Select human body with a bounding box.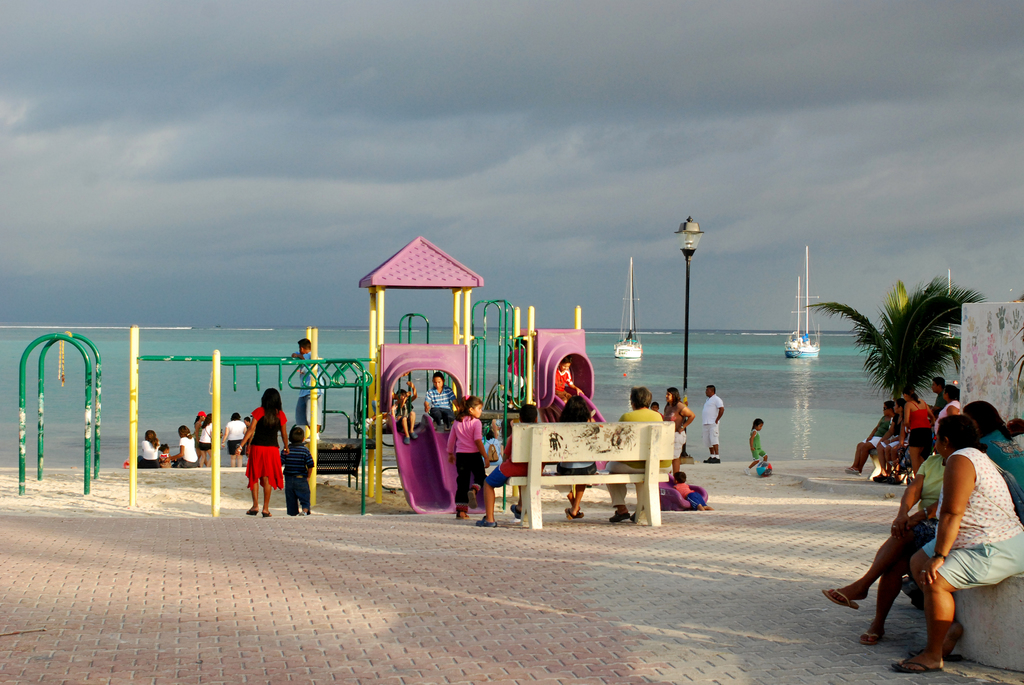
(193, 418, 204, 457).
